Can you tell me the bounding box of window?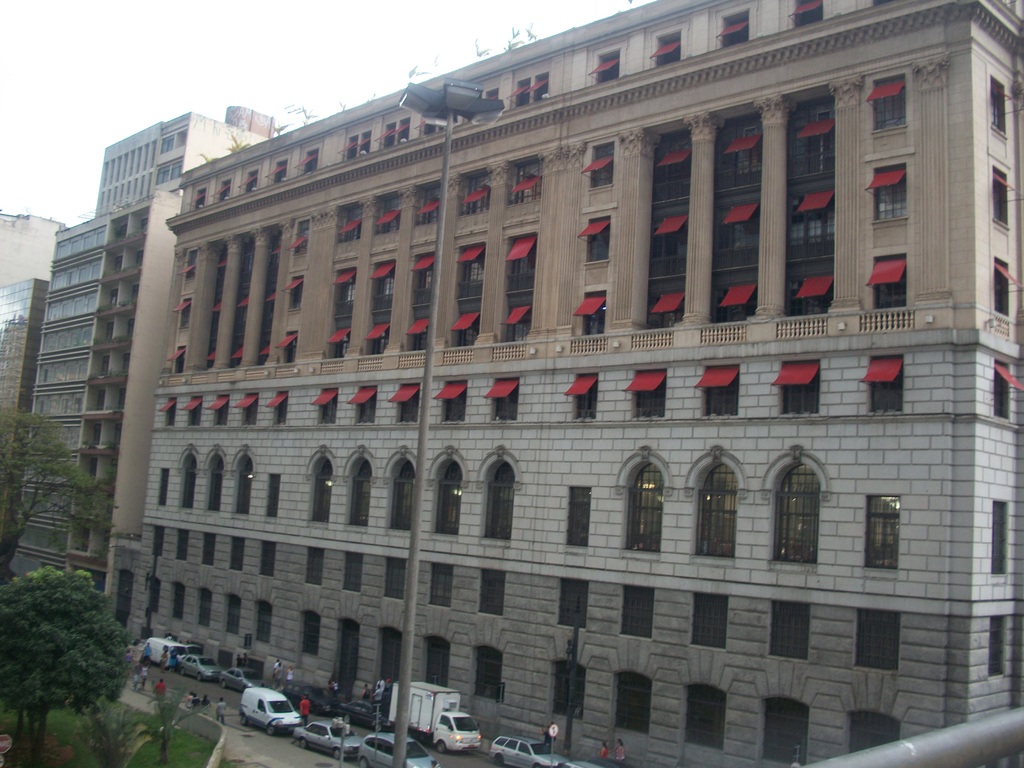
crop(492, 378, 518, 424).
